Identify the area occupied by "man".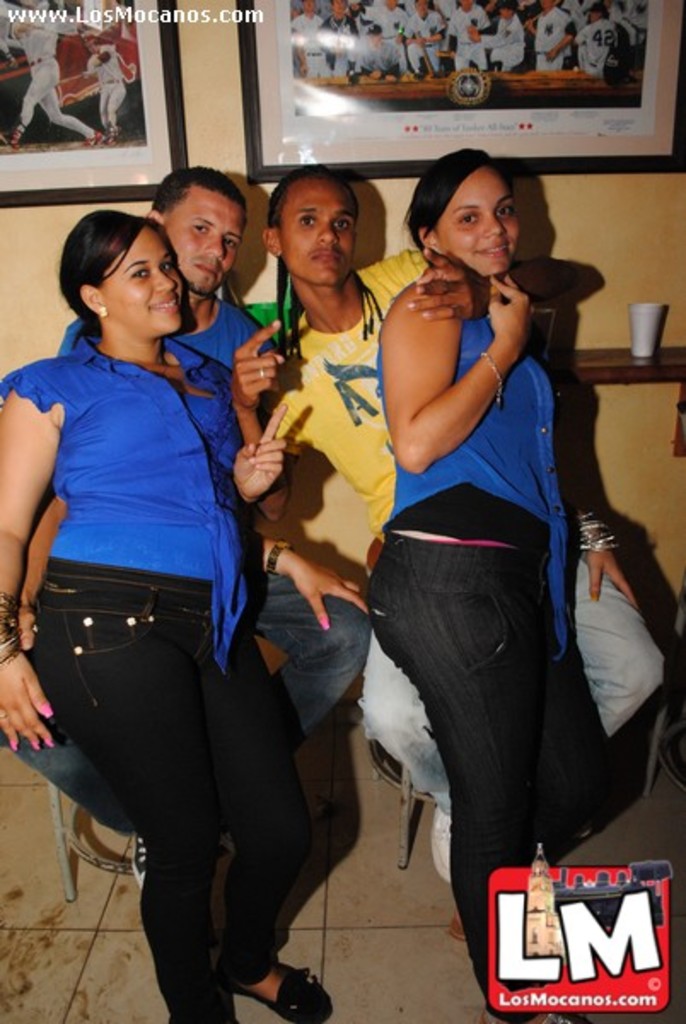
Area: detection(234, 167, 666, 884).
